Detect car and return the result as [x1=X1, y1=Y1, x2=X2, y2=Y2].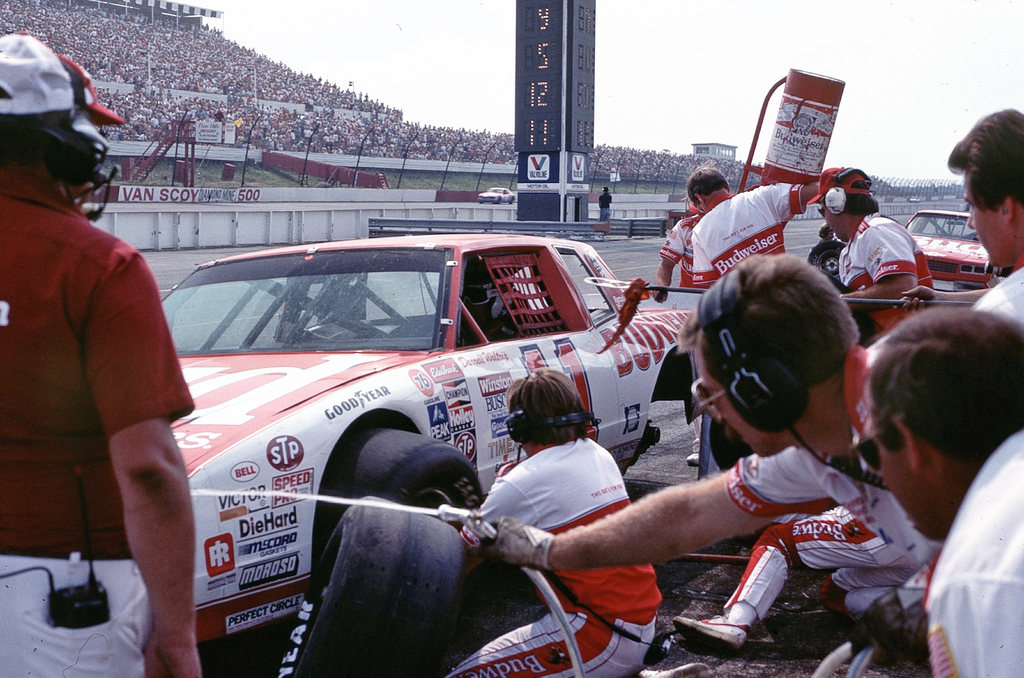
[x1=161, y1=234, x2=700, y2=642].
